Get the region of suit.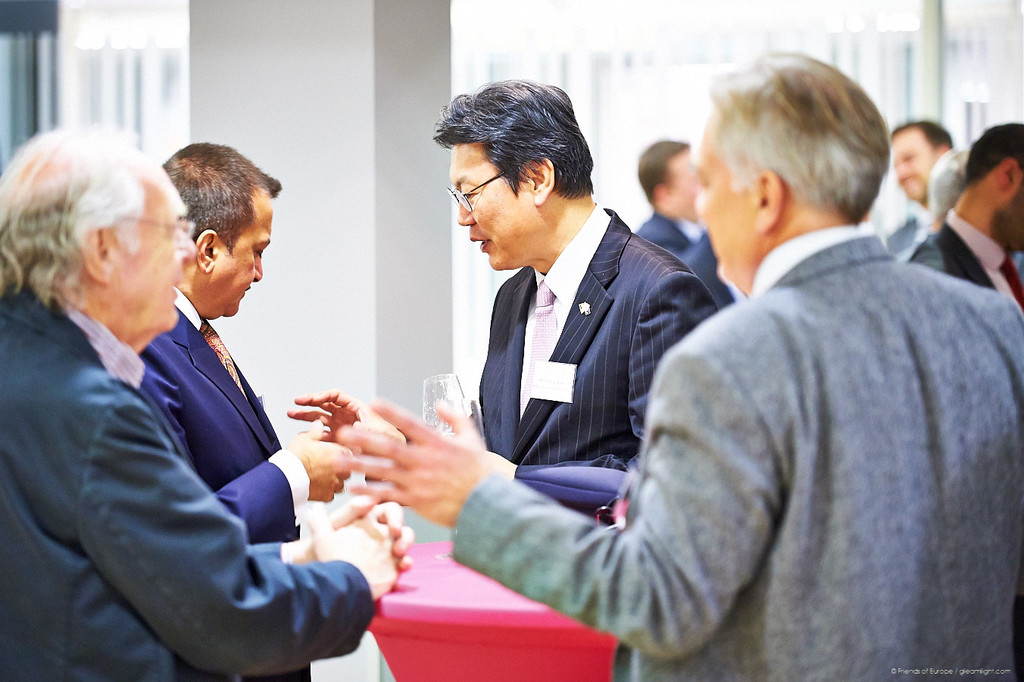
box=[903, 209, 1022, 312].
